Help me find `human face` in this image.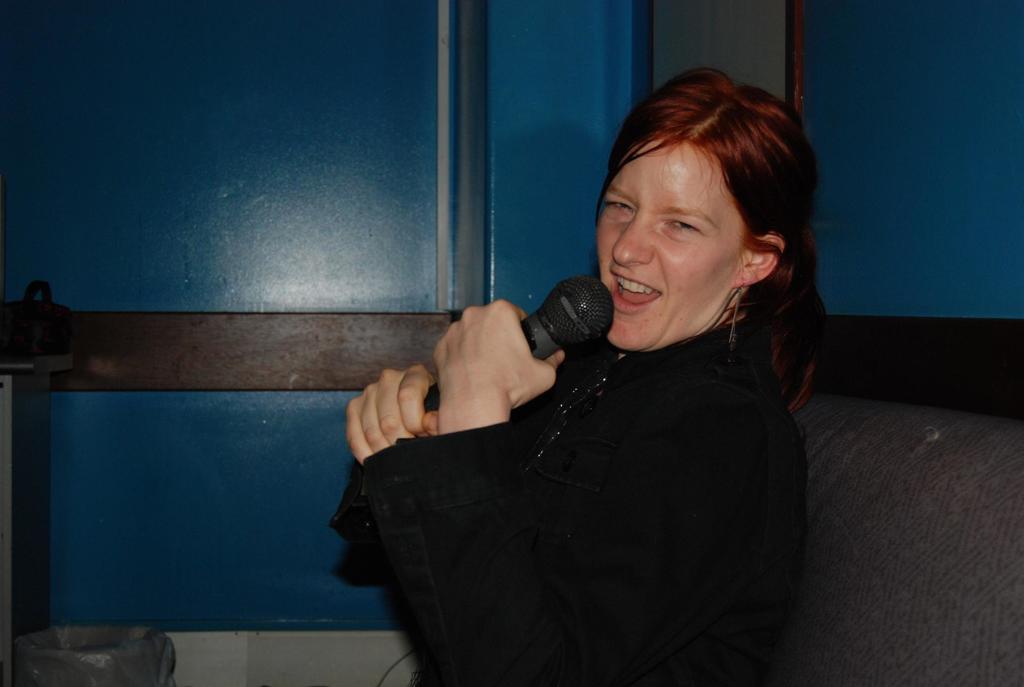
Found it: 596:141:742:352.
